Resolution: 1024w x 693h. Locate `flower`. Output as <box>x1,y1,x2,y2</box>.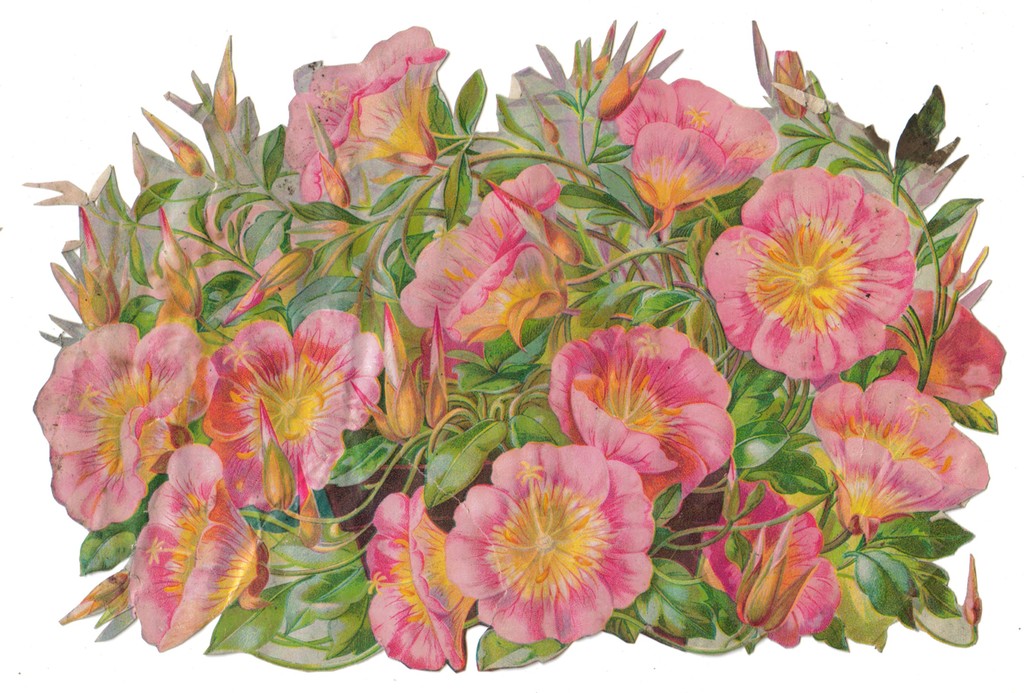
<box>699,166,913,383</box>.
